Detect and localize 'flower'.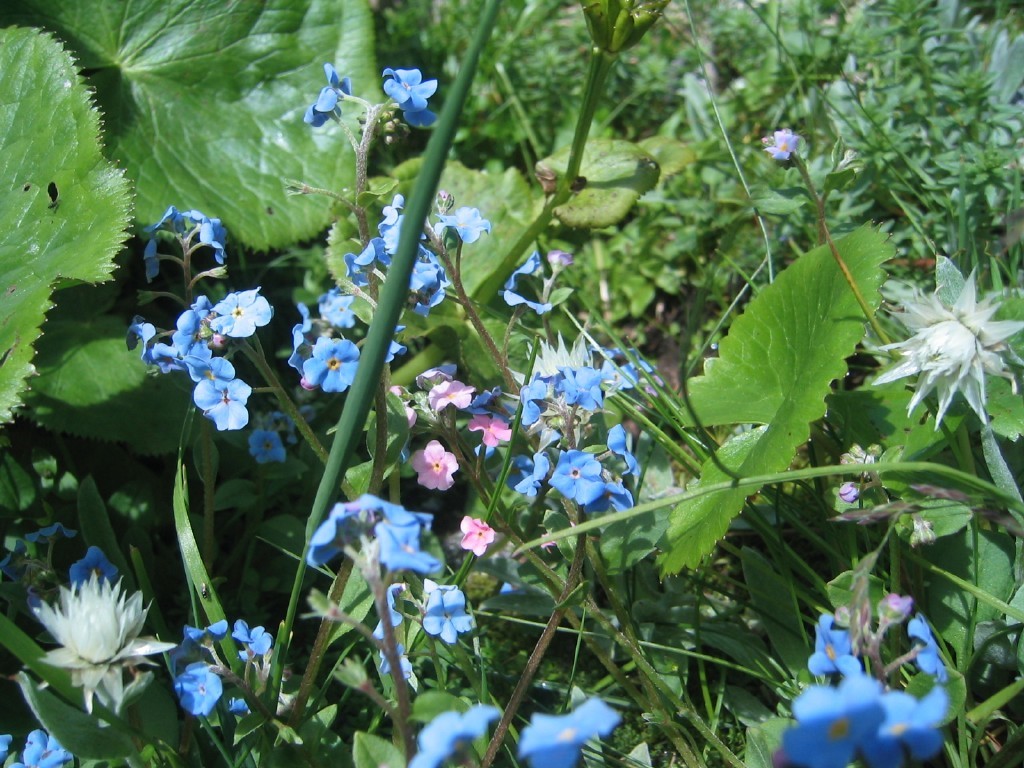
Localized at 408:715:493:767.
